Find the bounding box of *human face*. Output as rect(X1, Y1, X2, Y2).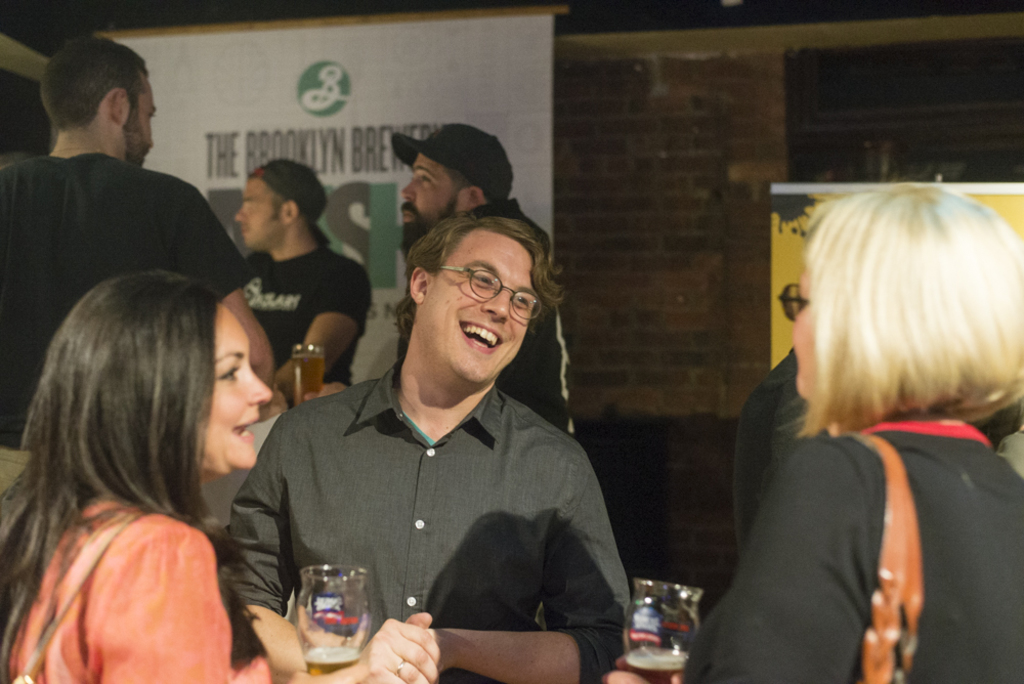
rect(233, 180, 288, 251).
